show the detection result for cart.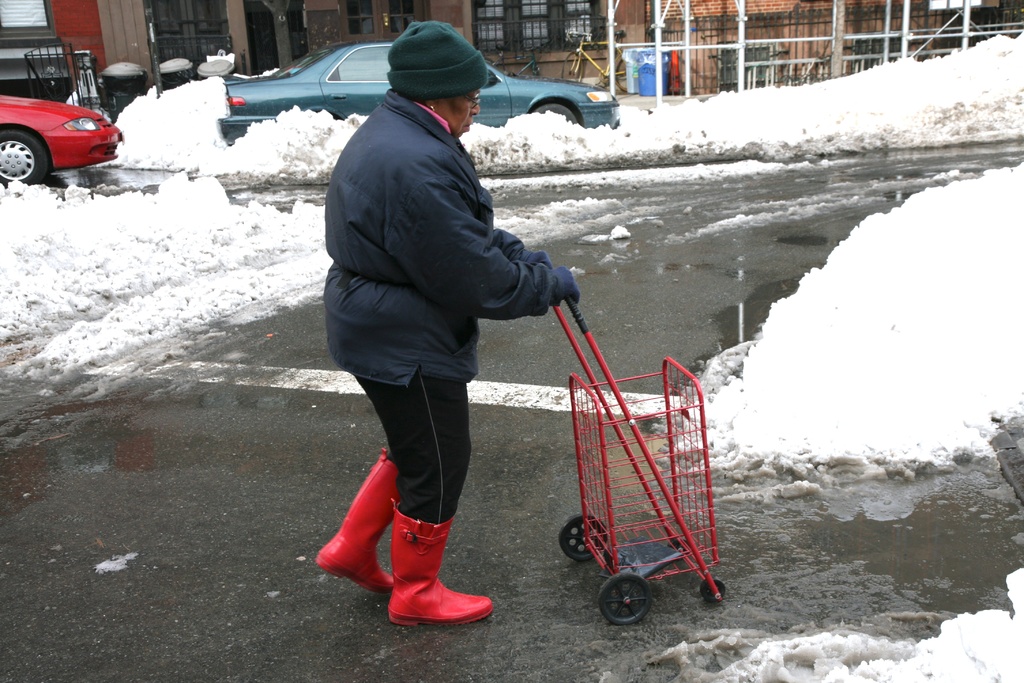
(524,258,746,626).
